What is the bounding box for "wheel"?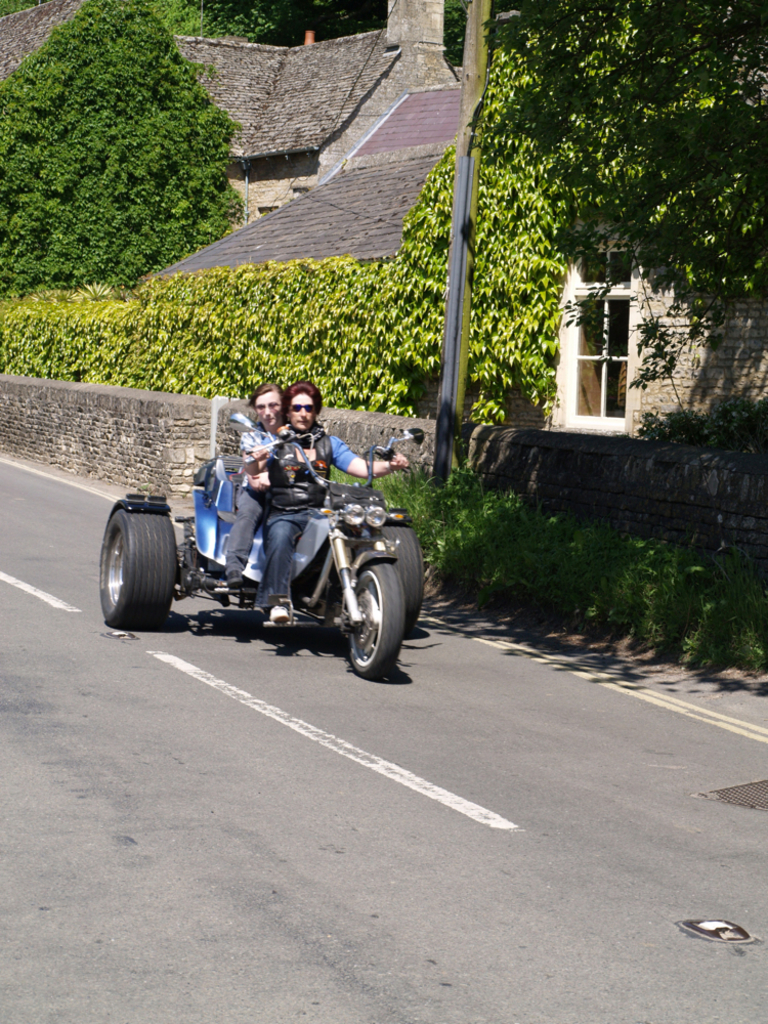
box=[382, 525, 422, 623].
